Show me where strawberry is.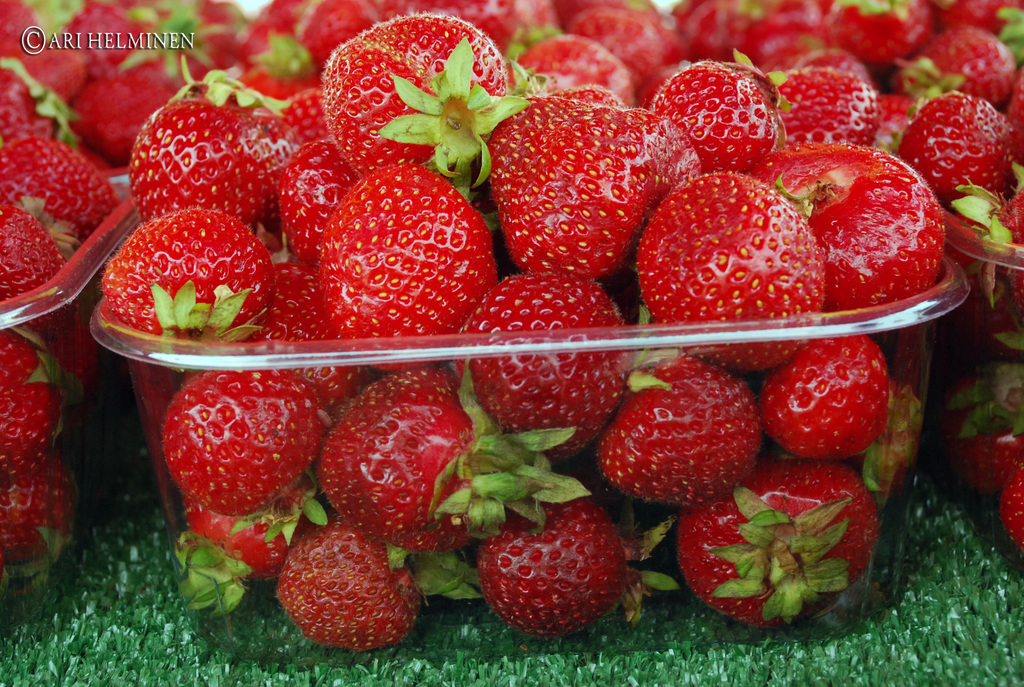
strawberry is at 274 509 473 648.
